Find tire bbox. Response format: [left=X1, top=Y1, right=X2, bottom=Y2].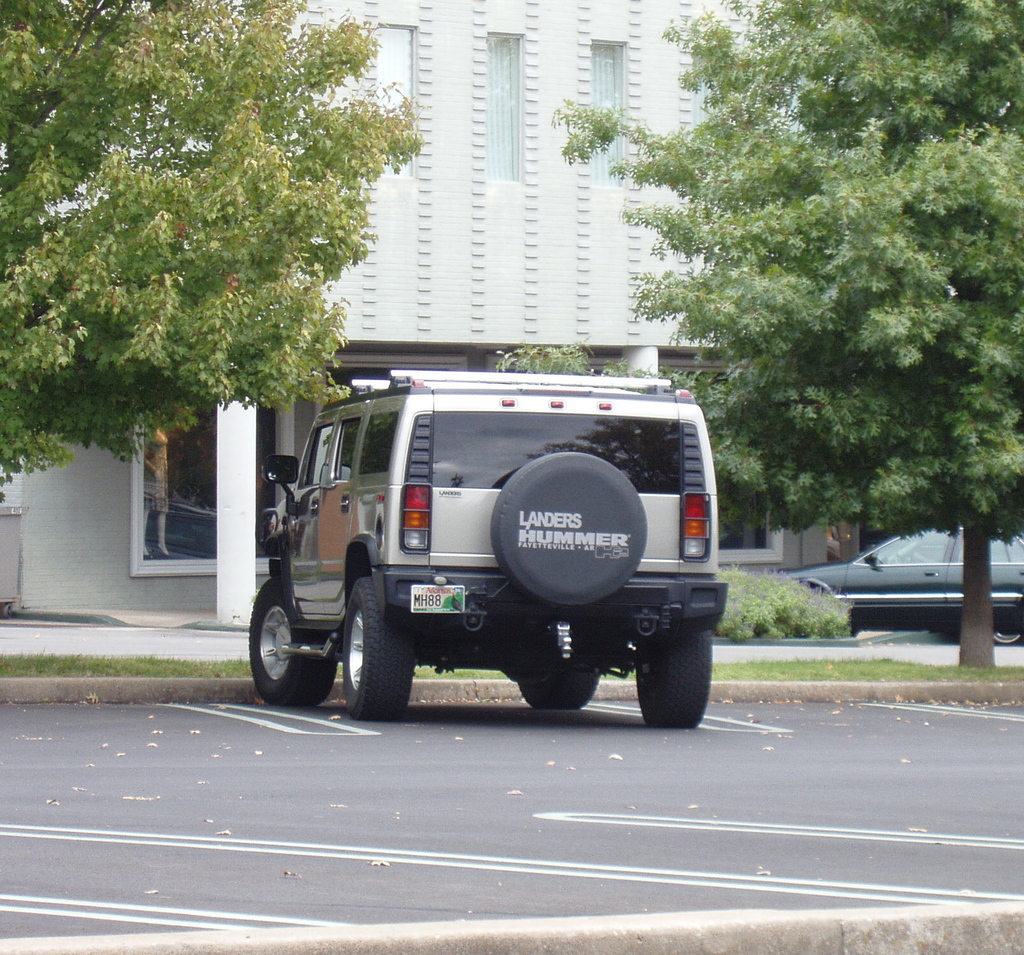
[left=250, top=575, right=337, bottom=704].
